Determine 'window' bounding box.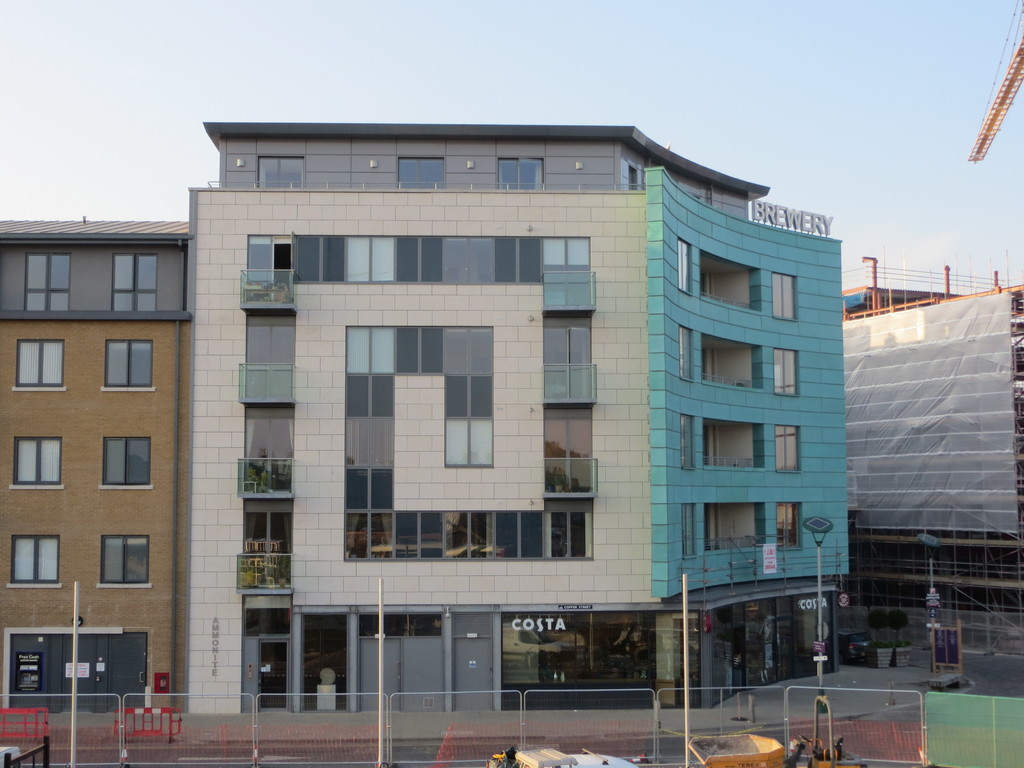
Determined: 773, 424, 803, 471.
